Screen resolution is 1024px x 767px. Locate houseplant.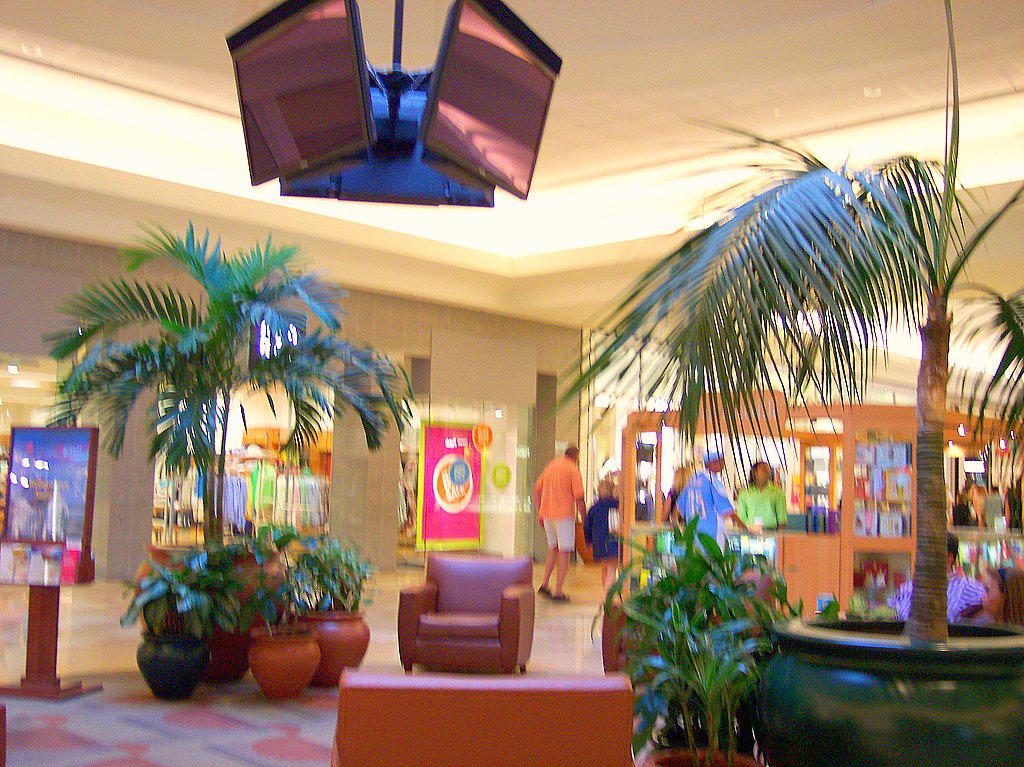
bbox(543, 0, 1023, 766).
